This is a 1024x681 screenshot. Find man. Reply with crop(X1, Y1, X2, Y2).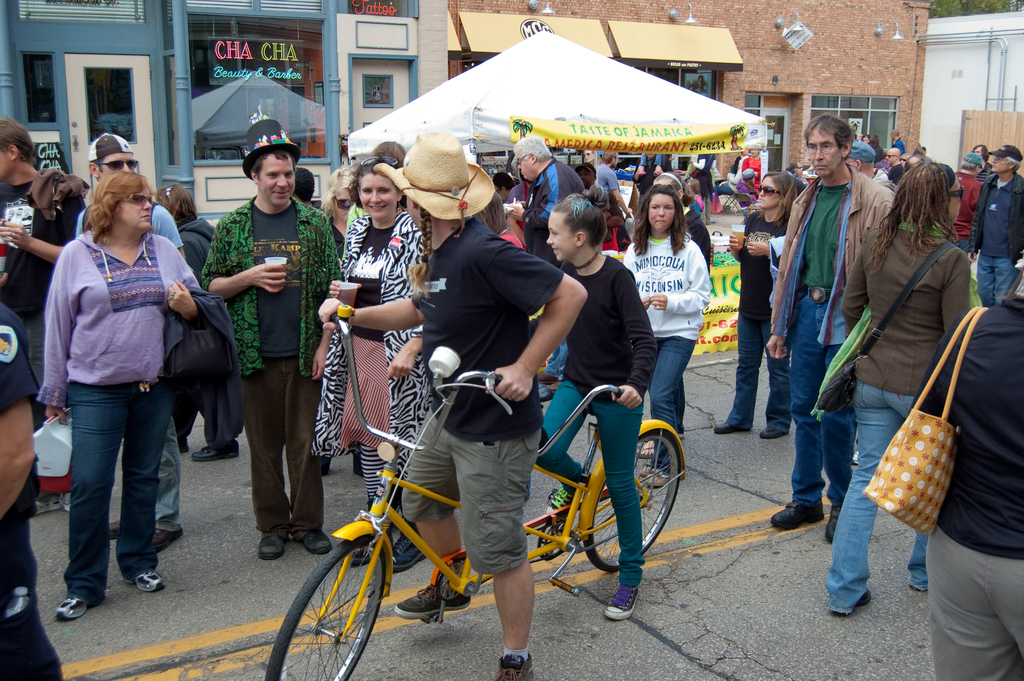
crop(750, 111, 892, 539).
